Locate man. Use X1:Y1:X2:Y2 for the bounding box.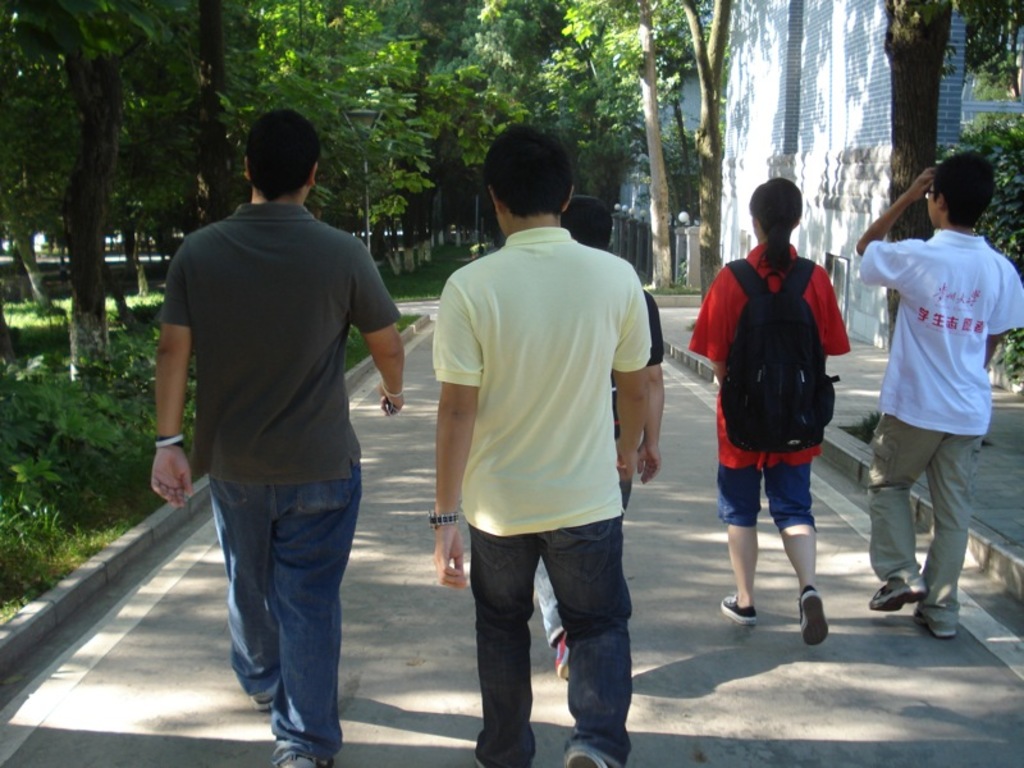
859:151:1023:631.
